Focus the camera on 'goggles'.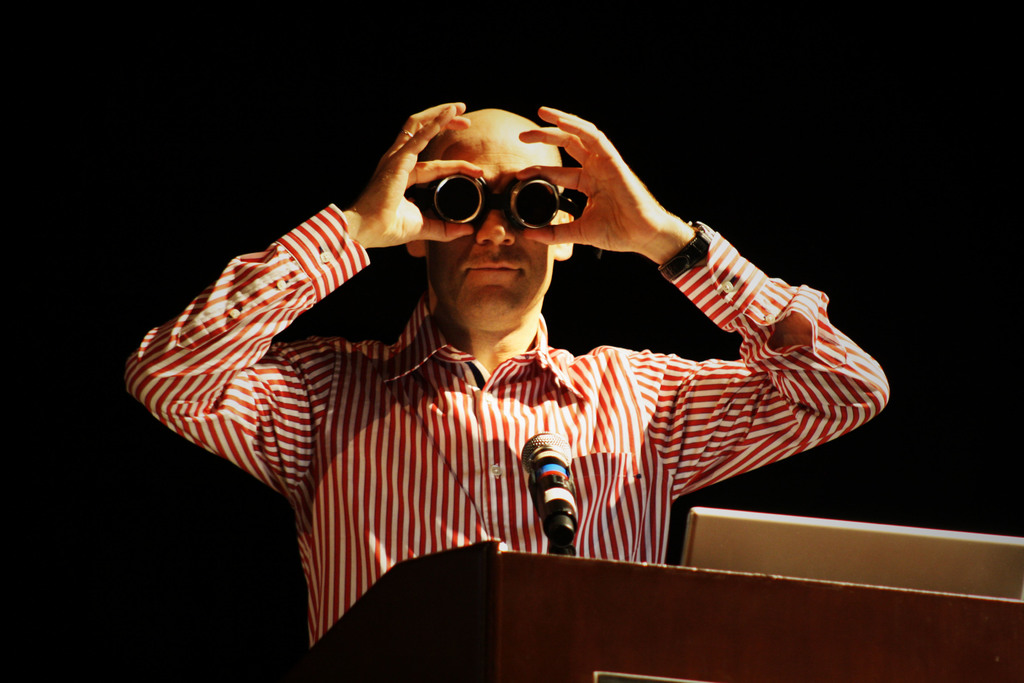
Focus region: l=382, t=145, r=599, b=242.
